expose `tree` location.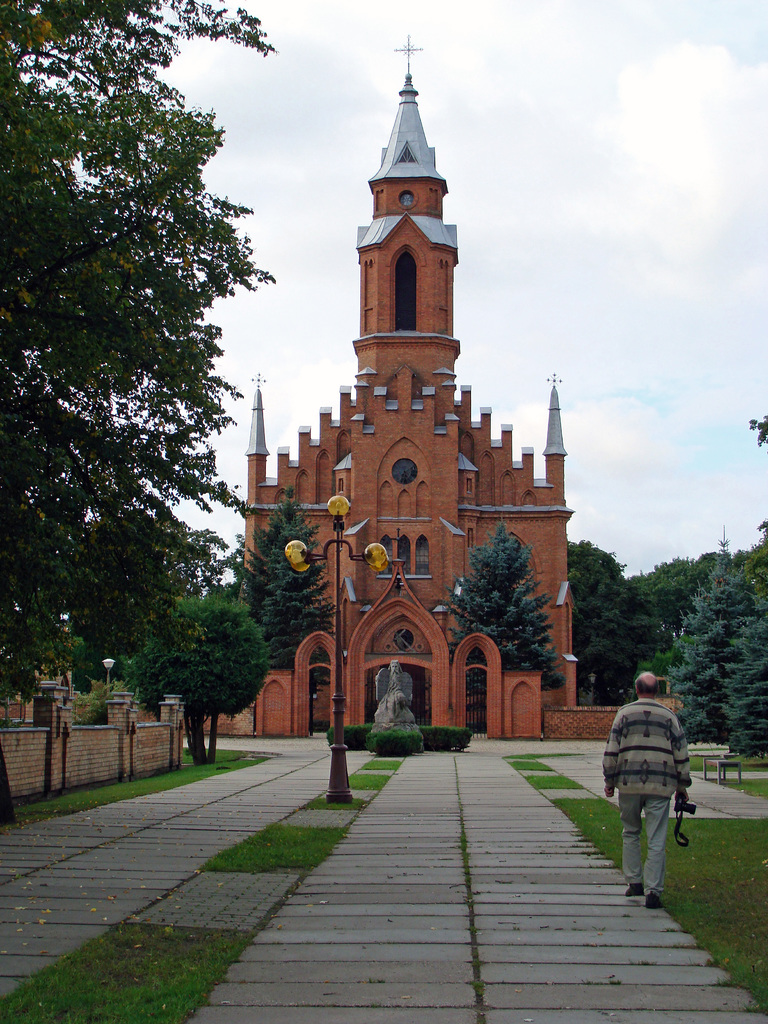
Exposed at {"x1": 122, "y1": 599, "x2": 276, "y2": 769}.
